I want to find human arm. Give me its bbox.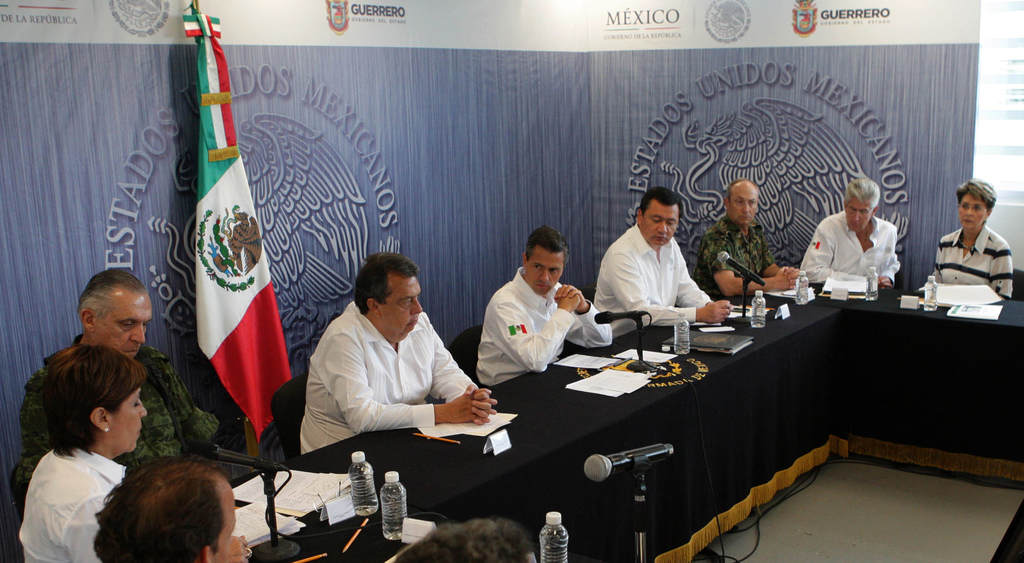
(left=221, top=529, right=251, bottom=562).
